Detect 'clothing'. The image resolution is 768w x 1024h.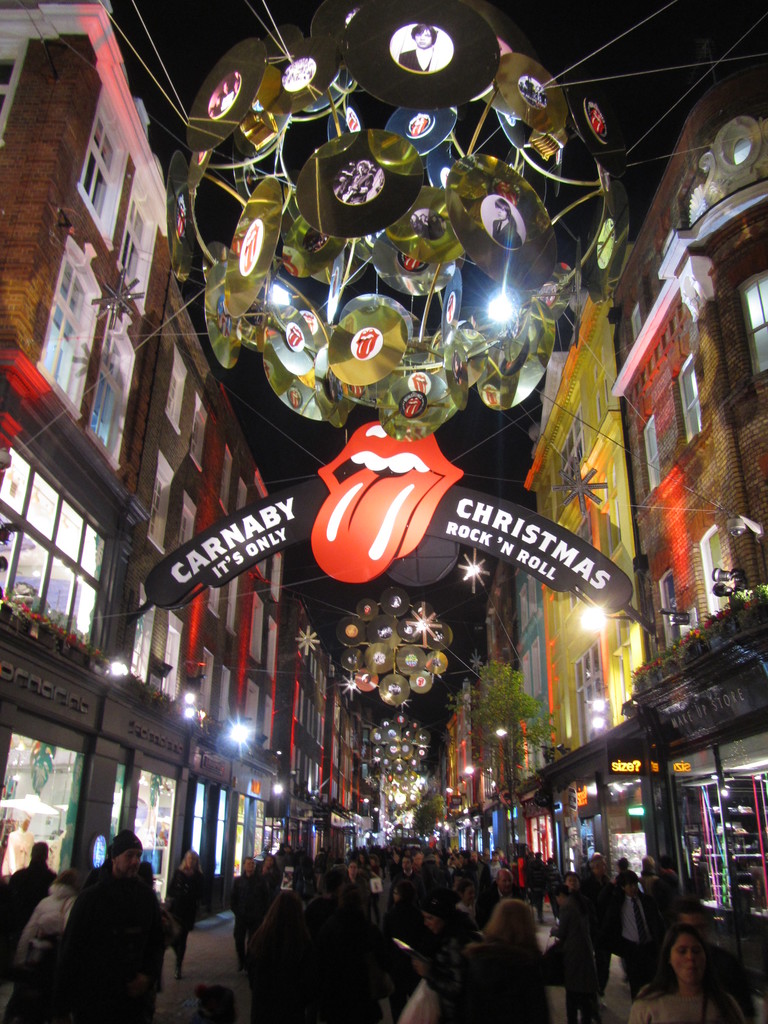
{"x1": 0, "y1": 865, "x2": 55, "y2": 973}.
